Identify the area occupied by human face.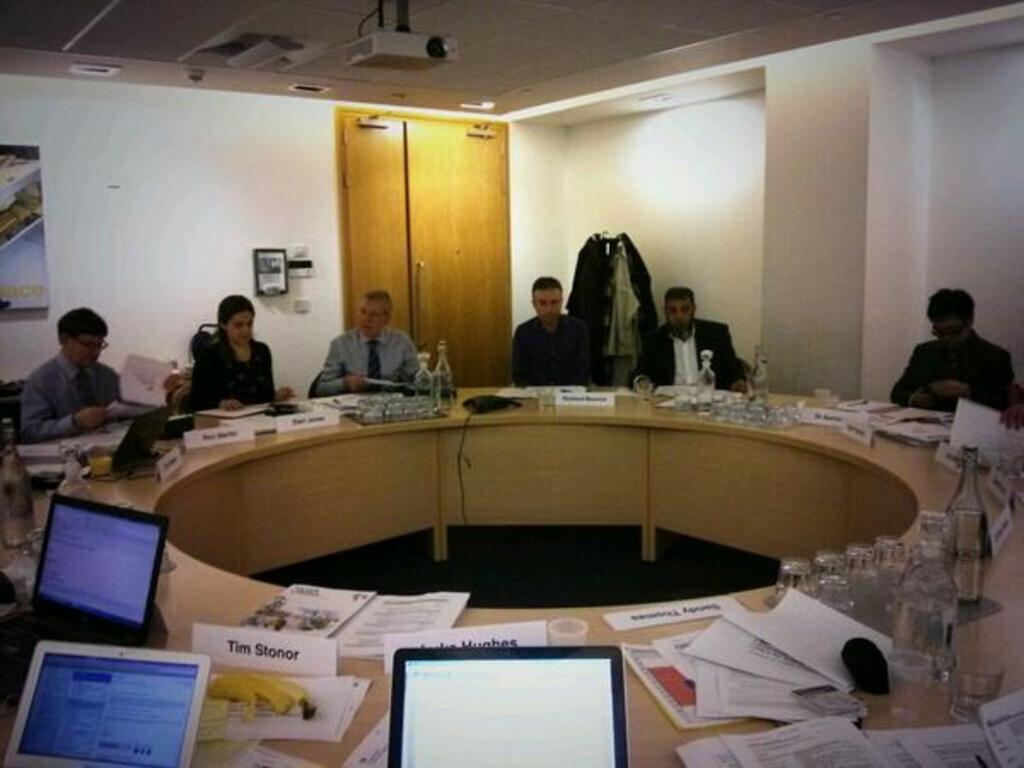
Area: rect(75, 329, 109, 369).
